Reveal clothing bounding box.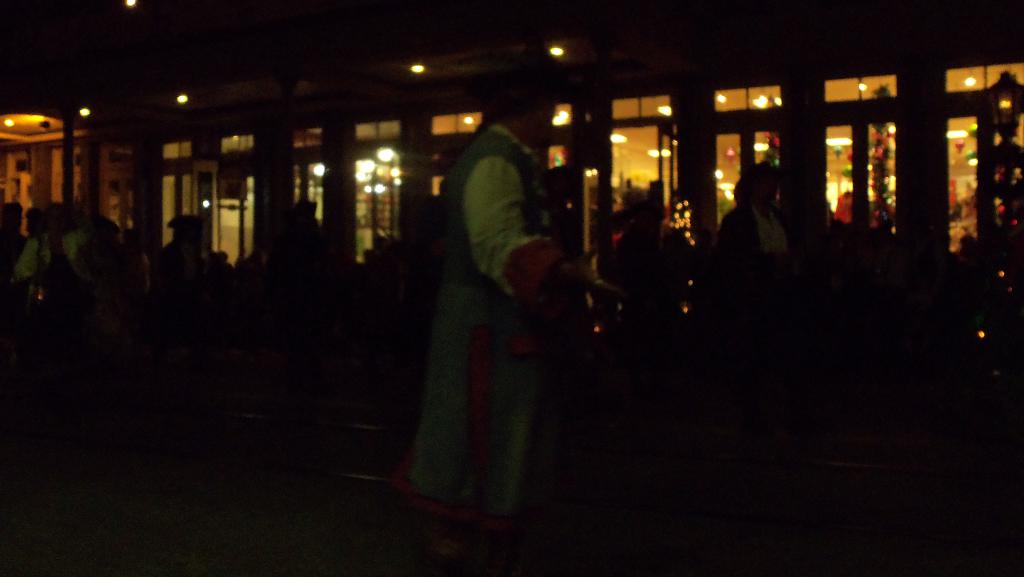
Revealed: 715,191,792,274.
